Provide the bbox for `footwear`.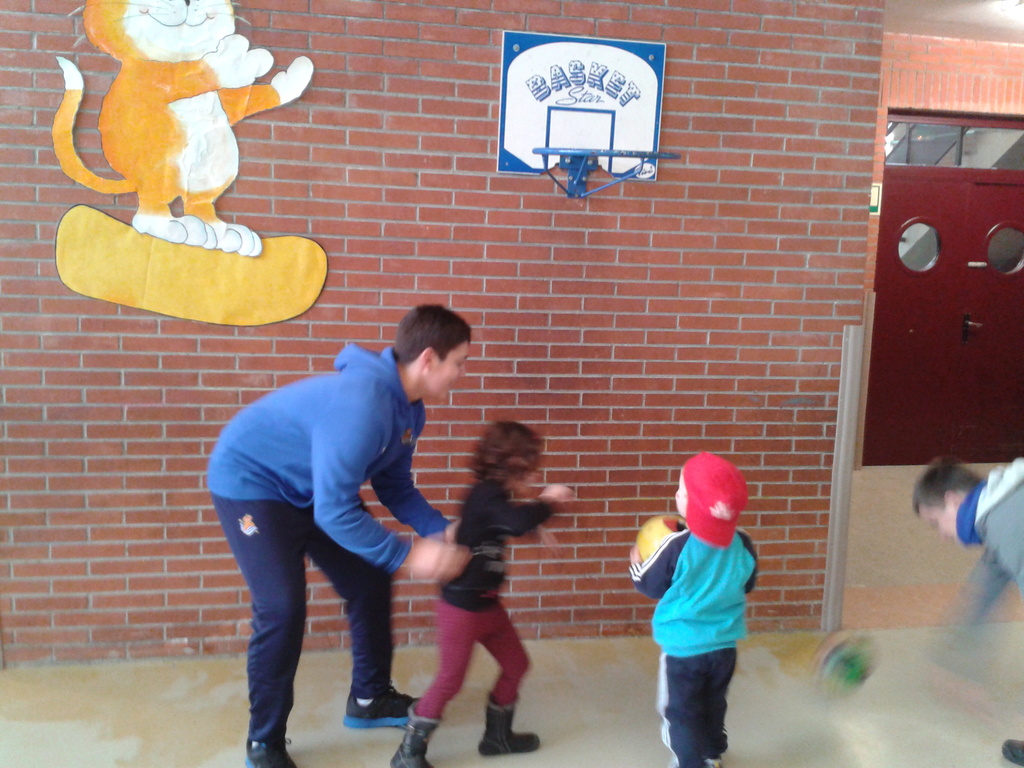
705:758:721:767.
